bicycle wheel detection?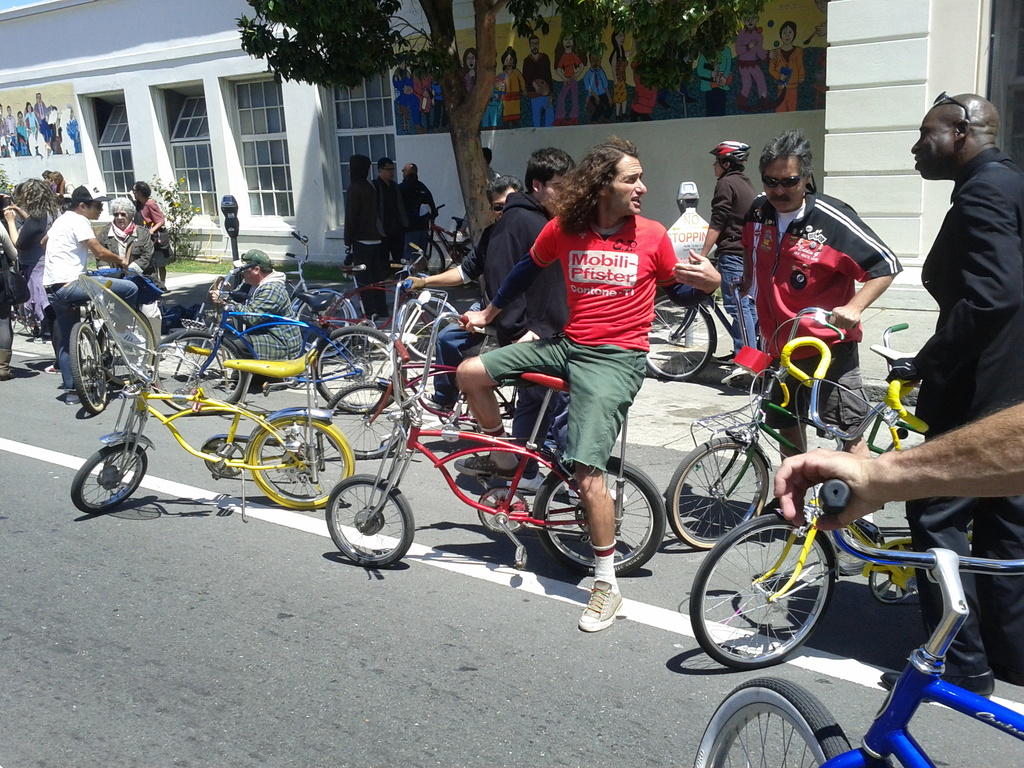
x1=295, y1=286, x2=361, y2=362
